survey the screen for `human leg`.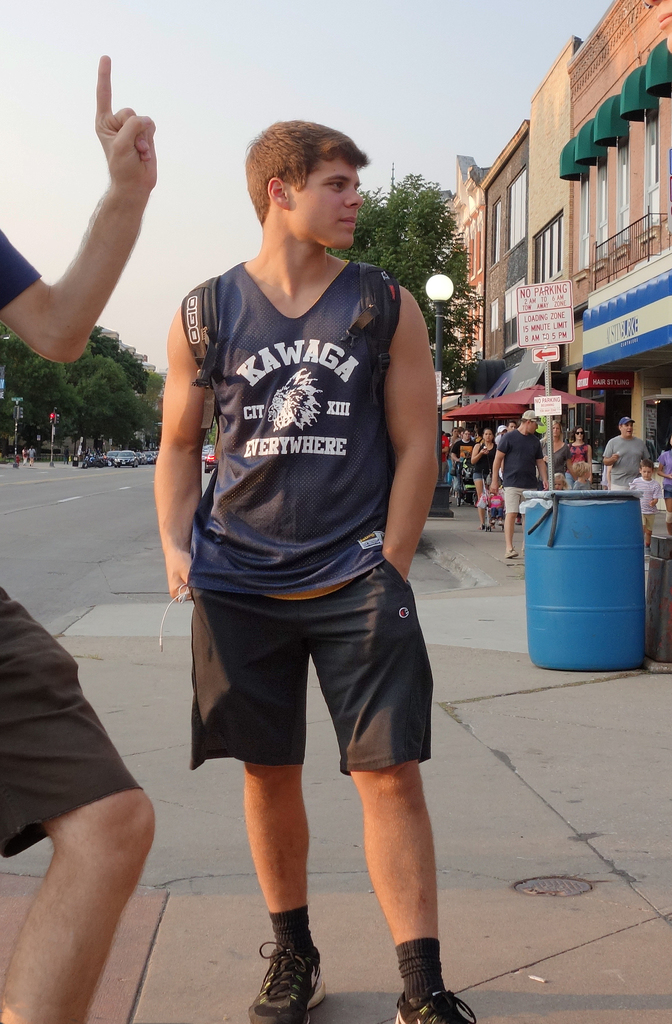
Survey found: [19, 793, 159, 1018].
